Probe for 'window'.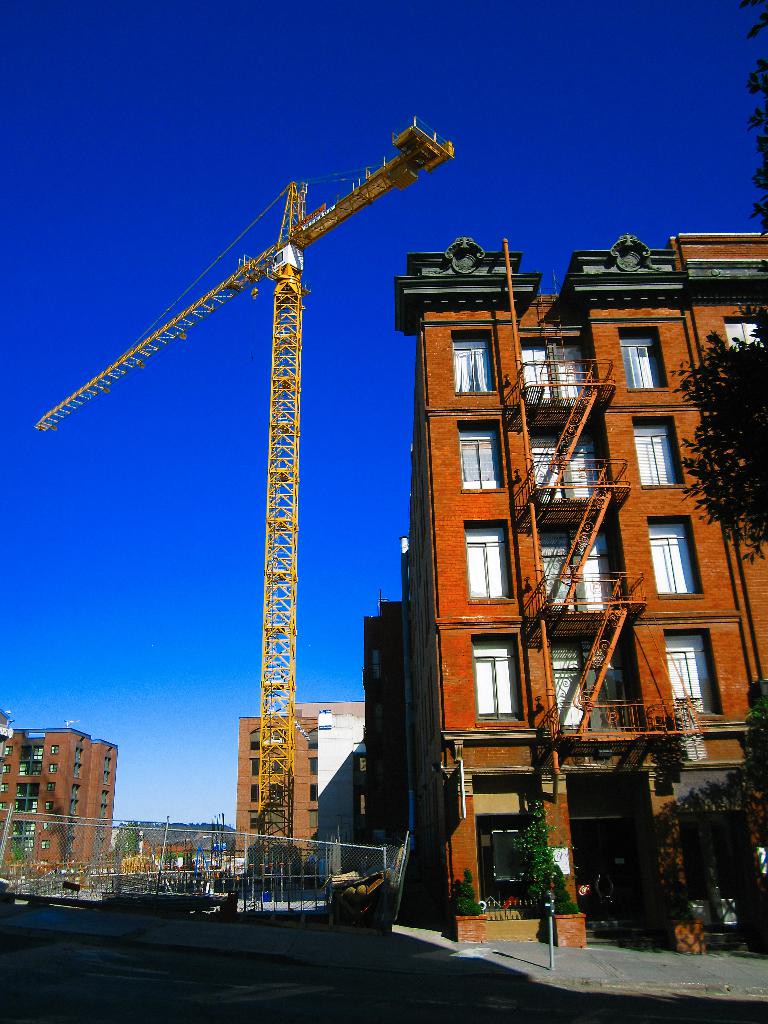
Probe result: [468, 524, 509, 598].
